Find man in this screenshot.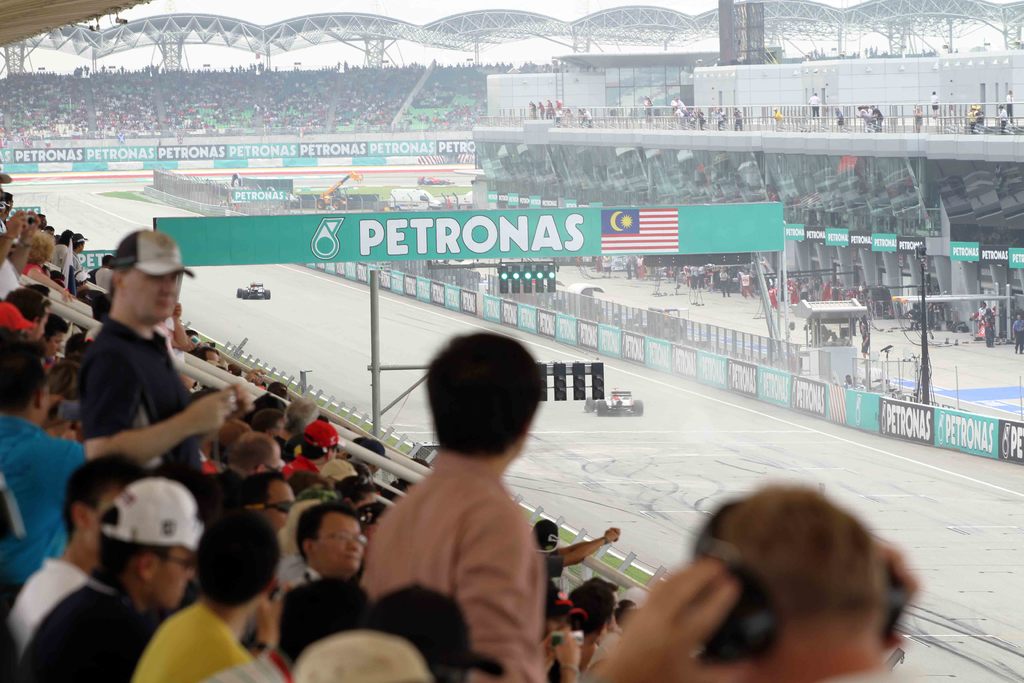
The bounding box for man is bbox=(351, 328, 556, 682).
